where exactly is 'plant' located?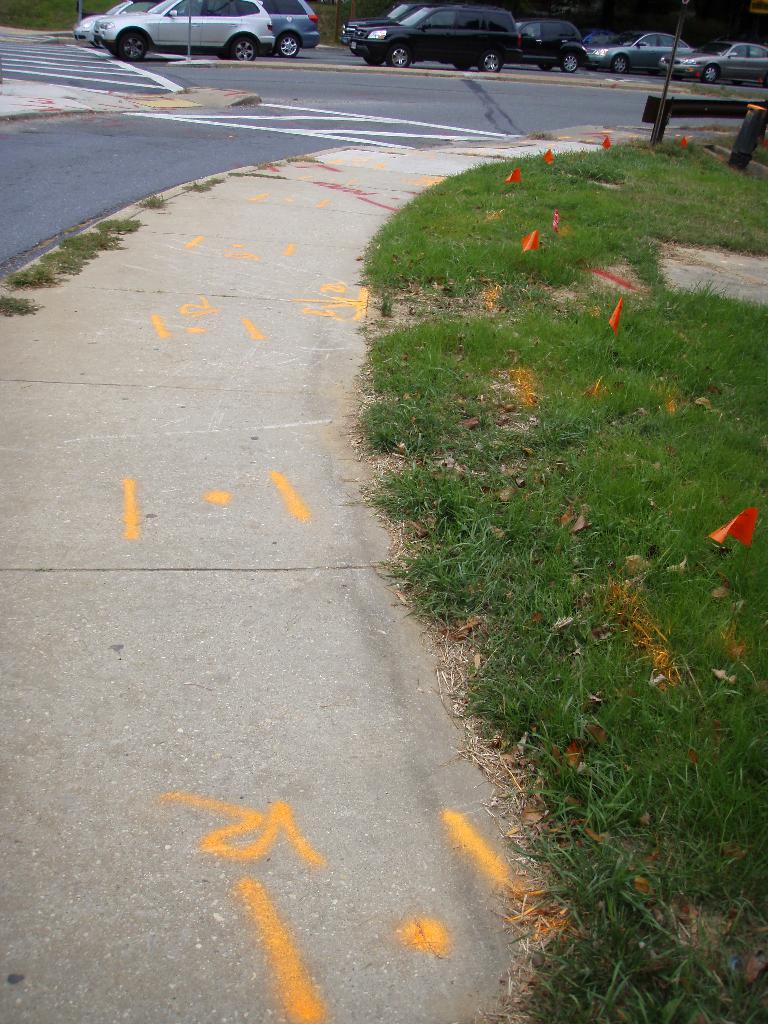
Its bounding box is box=[285, 152, 323, 164].
